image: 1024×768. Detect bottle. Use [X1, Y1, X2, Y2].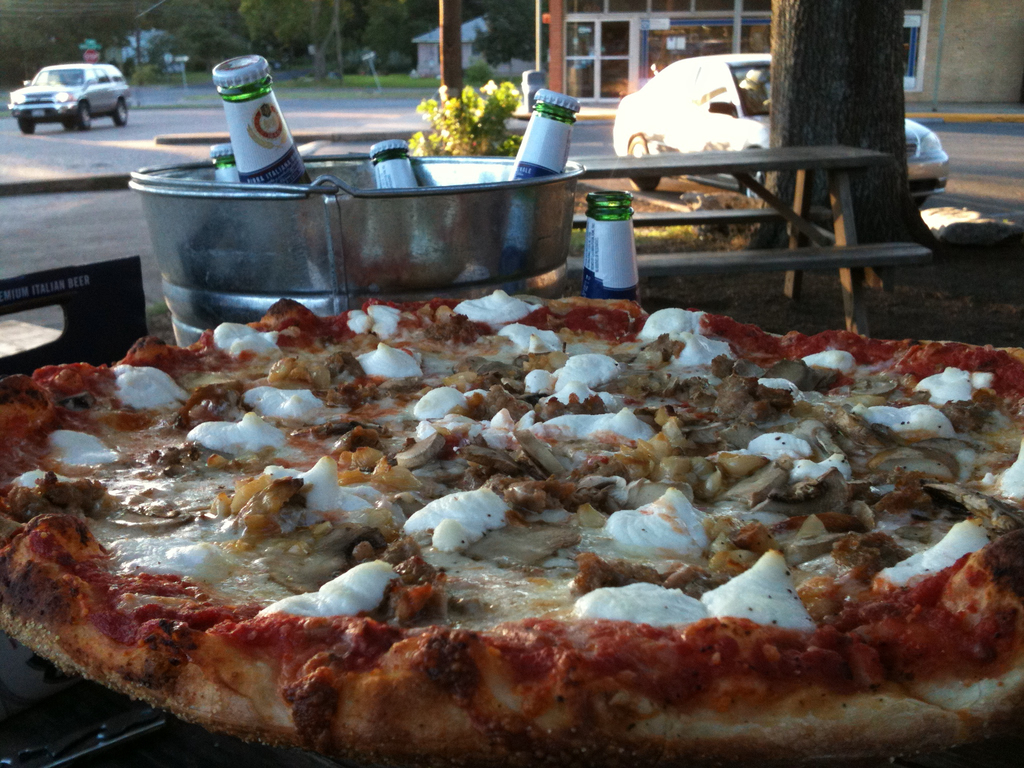
[209, 46, 308, 191].
